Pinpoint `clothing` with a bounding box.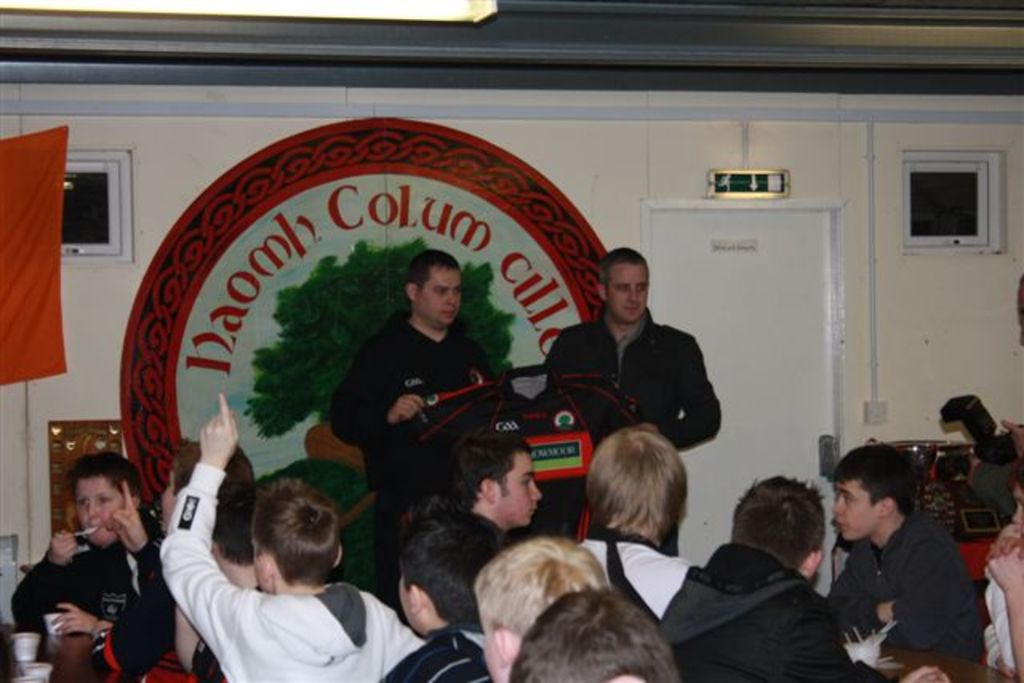
x1=328 y1=296 x2=496 y2=592.
